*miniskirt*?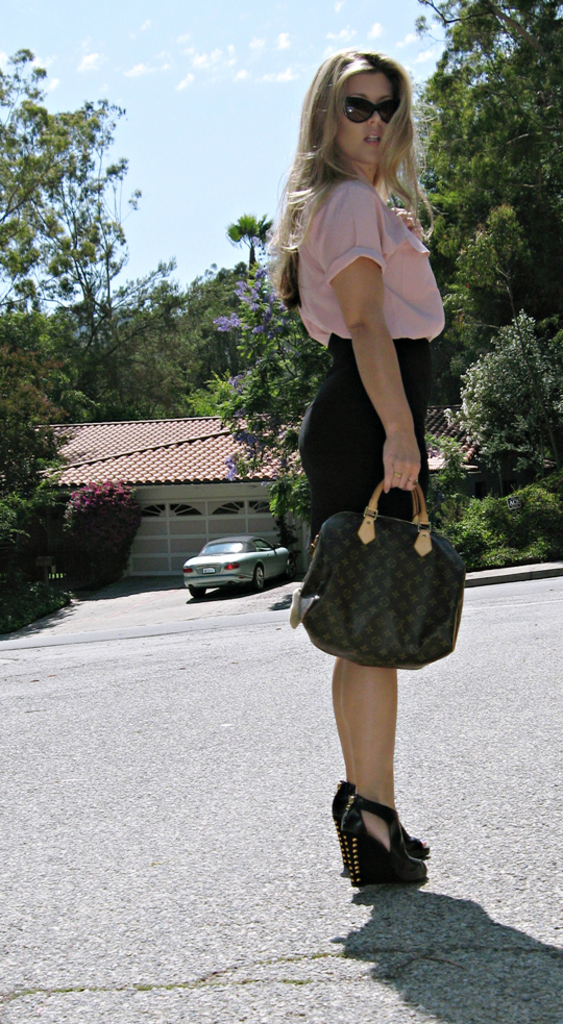
{"x1": 293, "y1": 331, "x2": 431, "y2": 541}
